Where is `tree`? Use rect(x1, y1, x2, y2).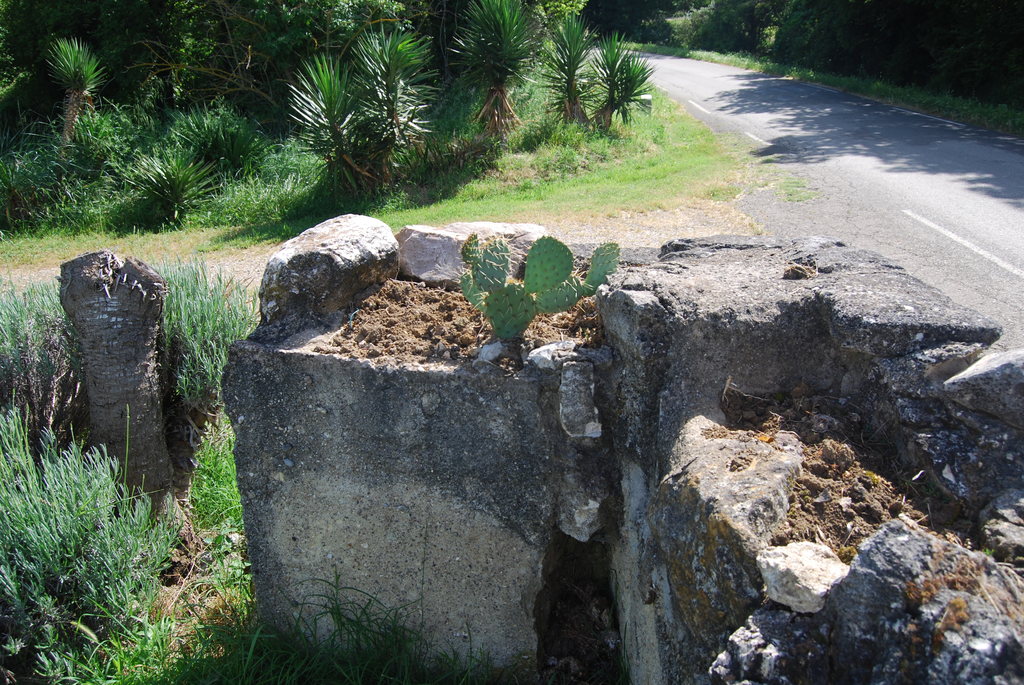
rect(48, 35, 106, 163).
